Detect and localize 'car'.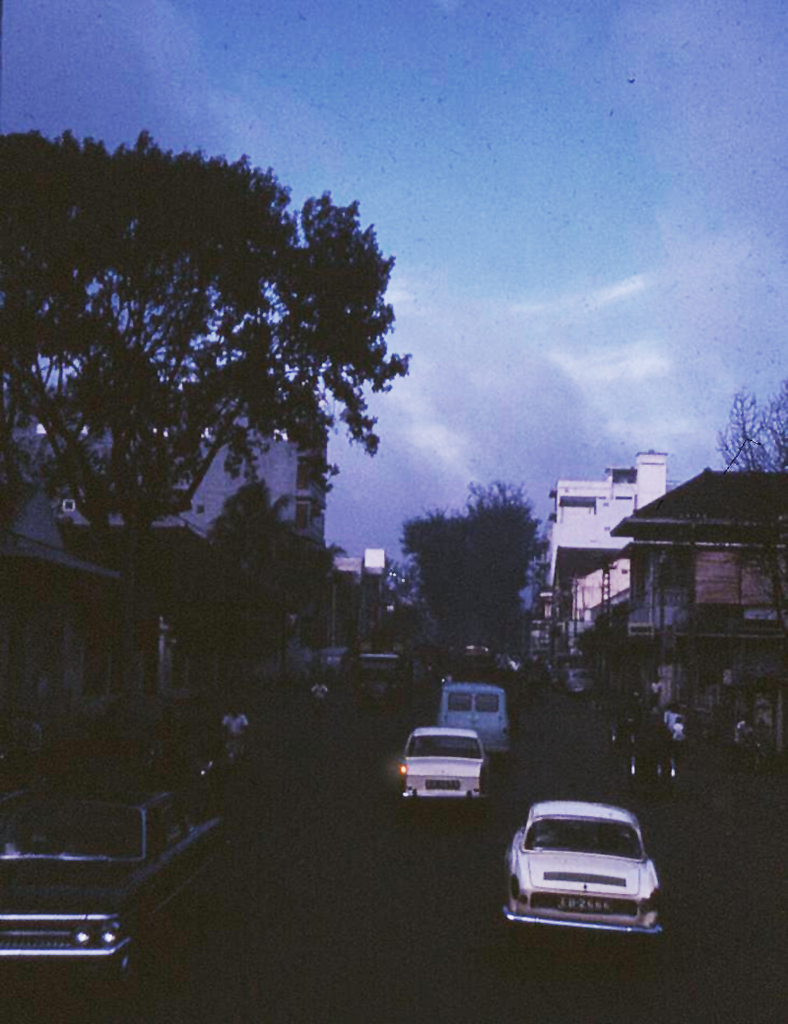
Localized at l=0, t=783, r=242, b=985.
